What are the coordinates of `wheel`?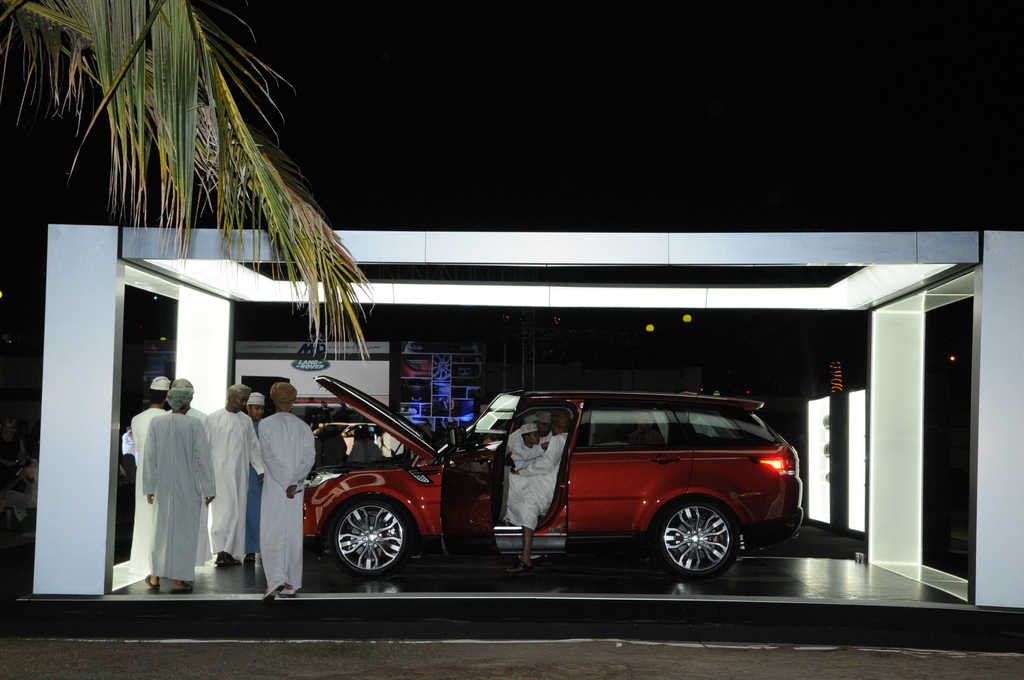
(653,499,737,579).
